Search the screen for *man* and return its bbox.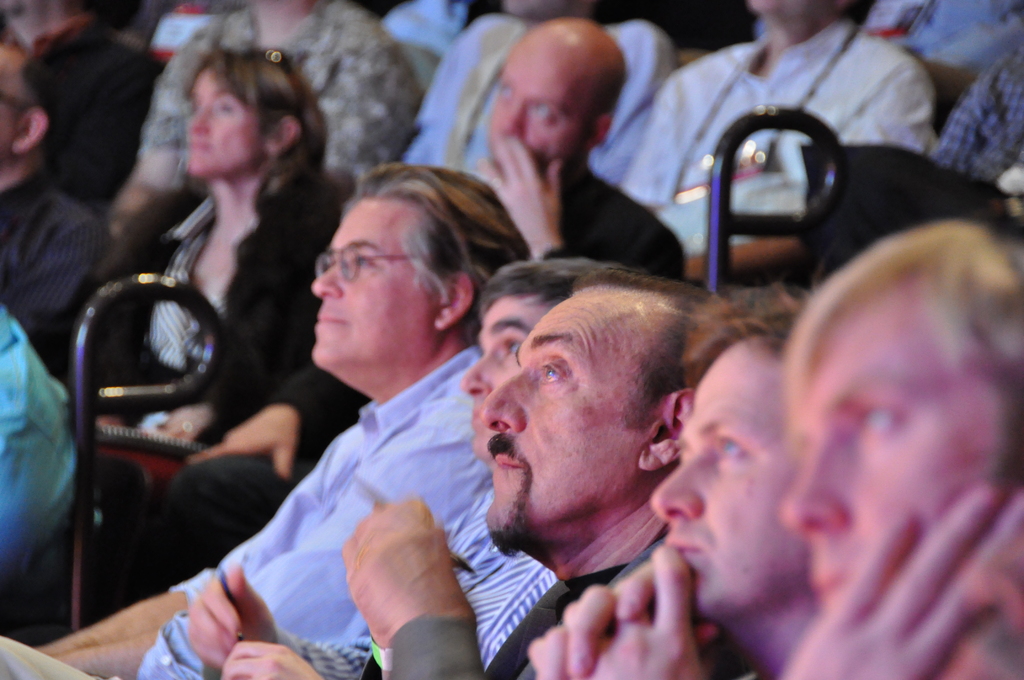
Found: 0,160,530,679.
